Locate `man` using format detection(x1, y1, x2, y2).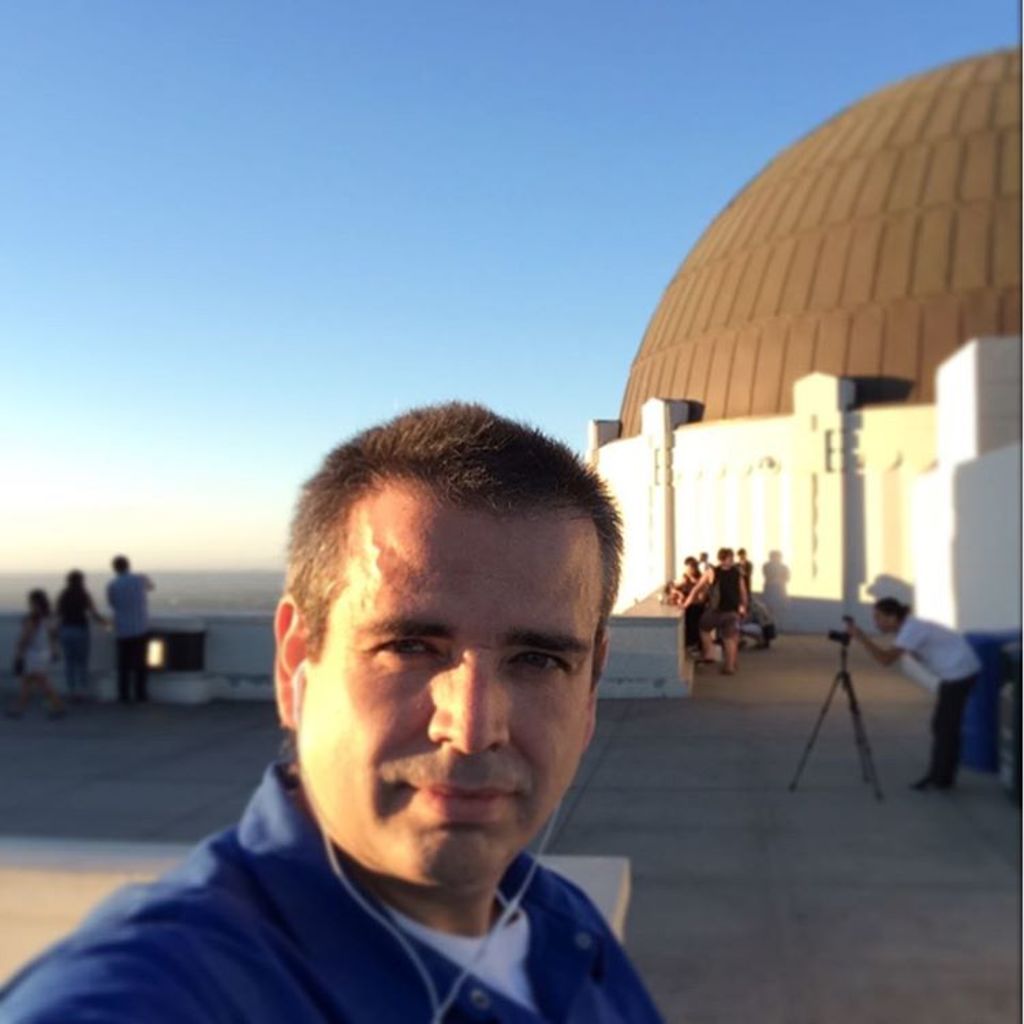
detection(730, 545, 756, 576).
